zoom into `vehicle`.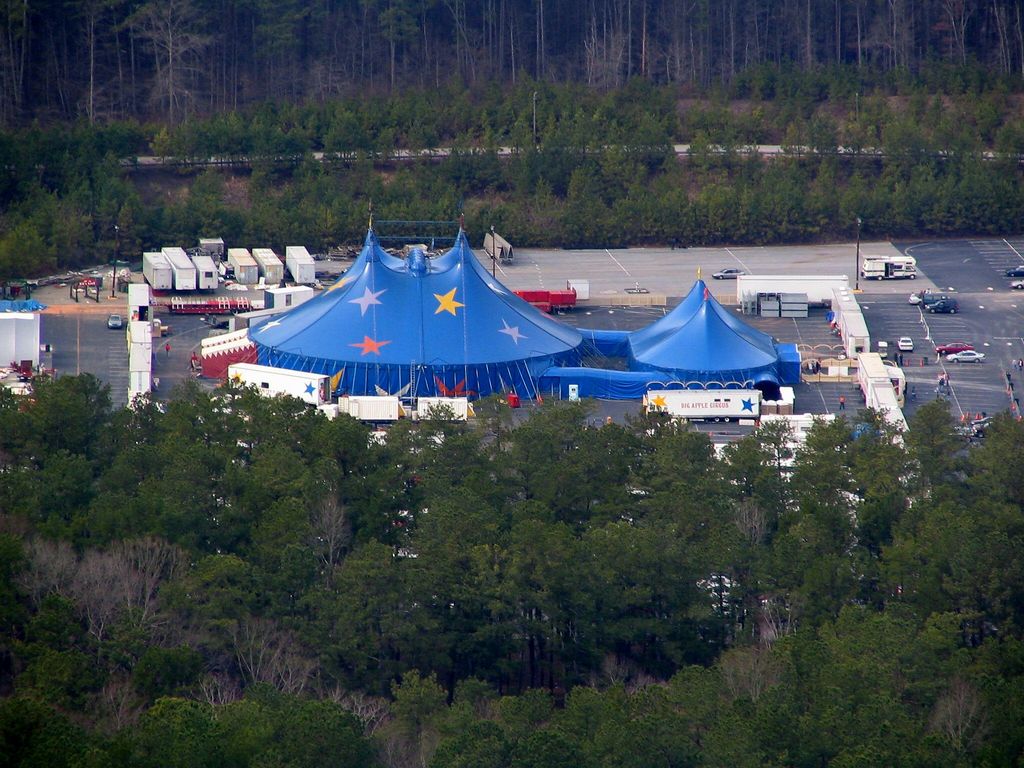
Zoom target: <box>106,314,122,328</box>.
